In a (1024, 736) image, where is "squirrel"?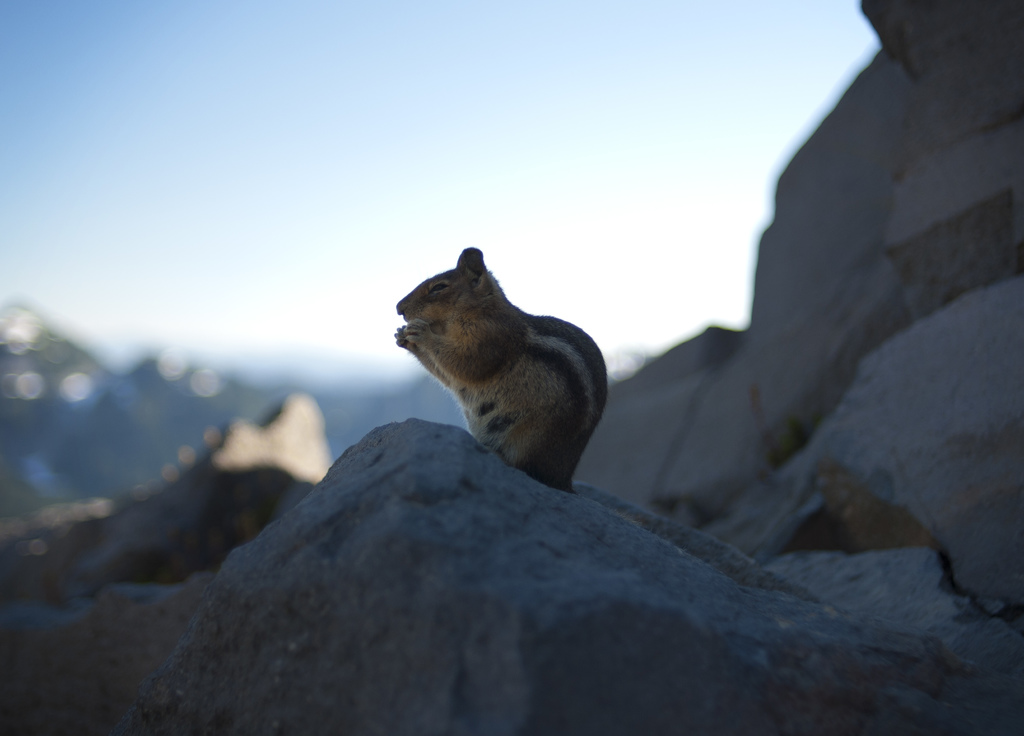
383, 248, 619, 493.
